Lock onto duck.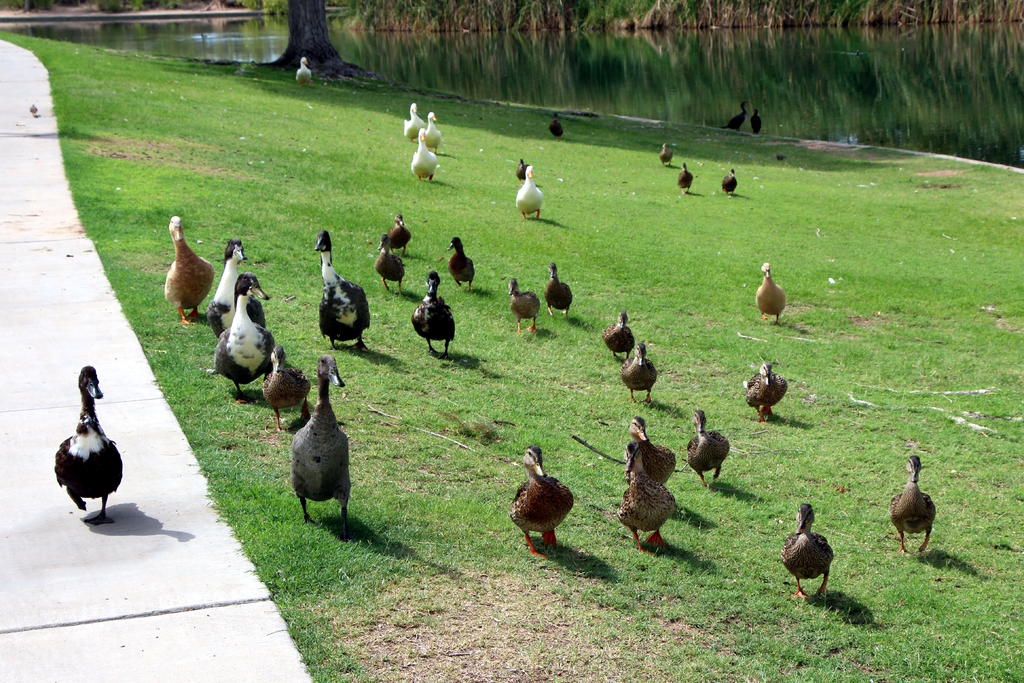
Locked: box(614, 460, 680, 548).
